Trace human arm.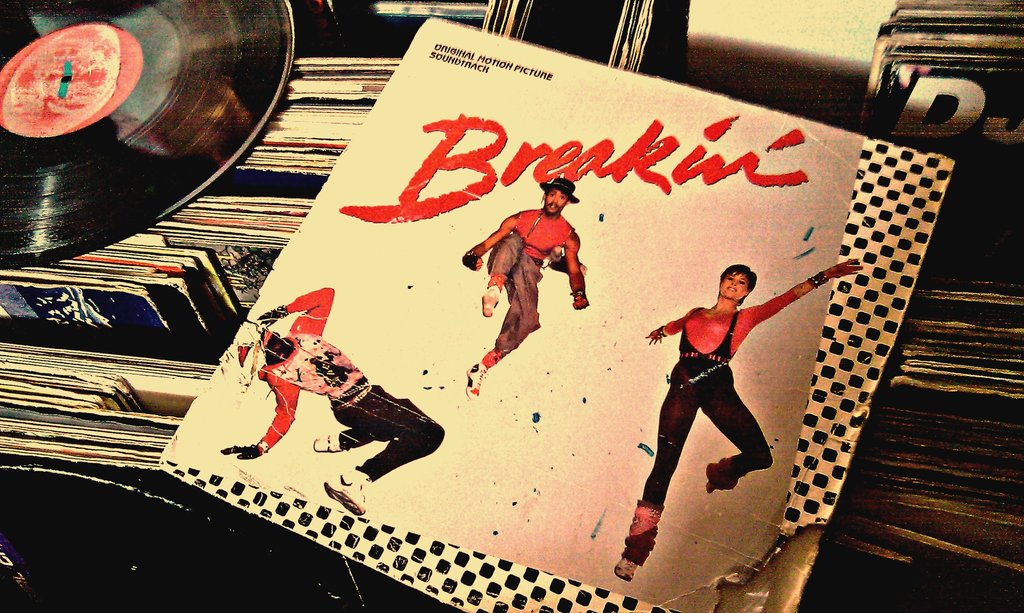
Traced to BBox(253, 280, 339, 342).
